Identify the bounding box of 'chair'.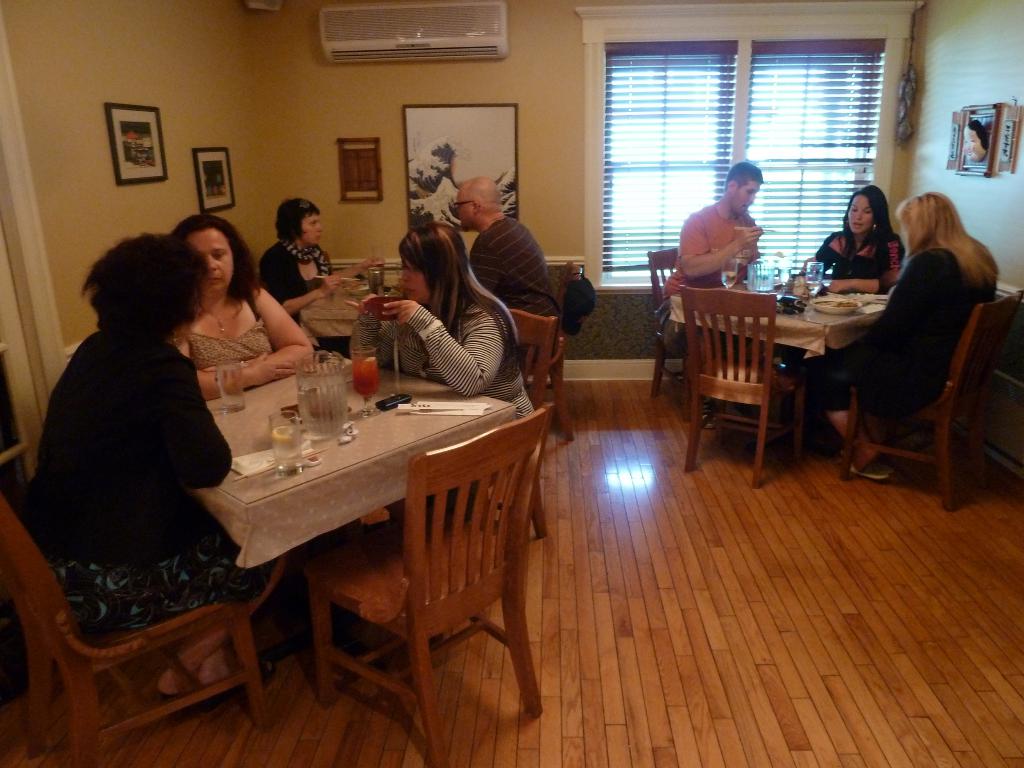
bbox=(0, 495, 282, 767).
